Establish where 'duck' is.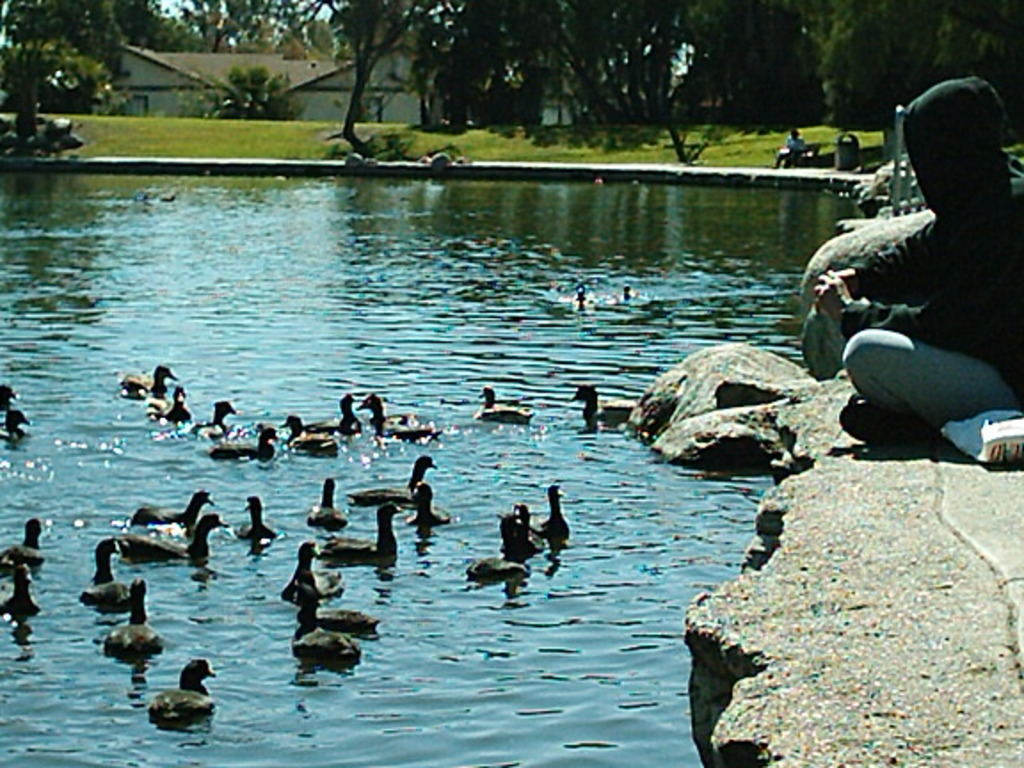
Established at {"x1": 100, "y1": 574, "x2": 171, "y2": 668}.
